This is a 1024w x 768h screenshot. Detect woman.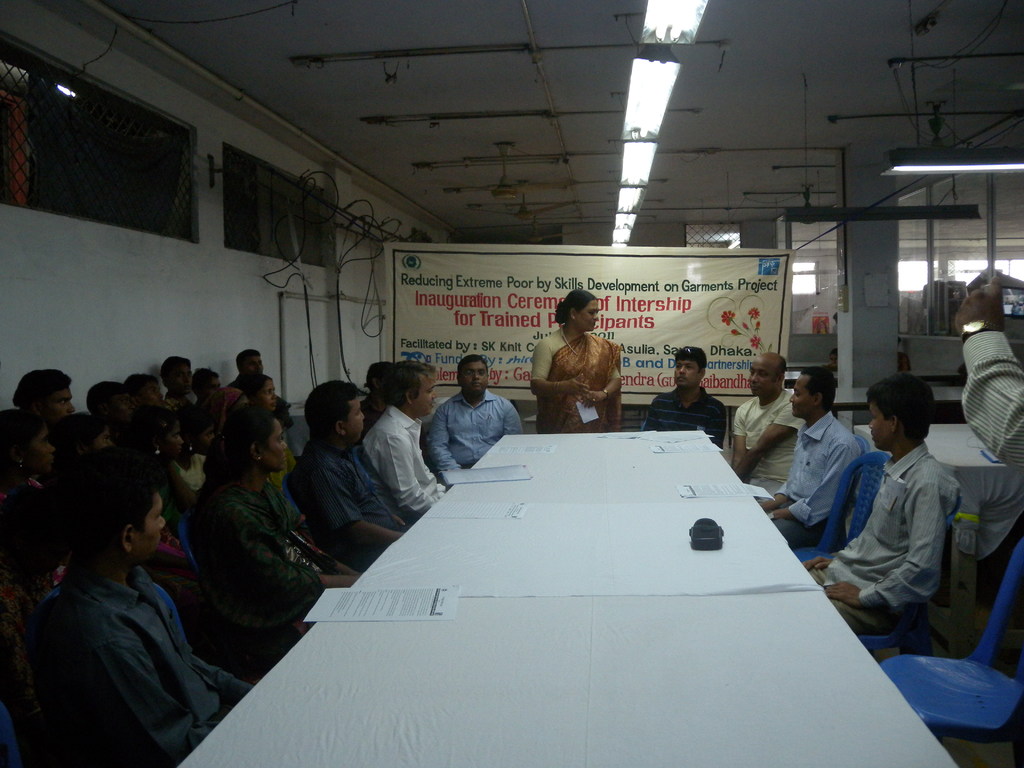
x1=243, y1=372, x2=307, y2=491.
